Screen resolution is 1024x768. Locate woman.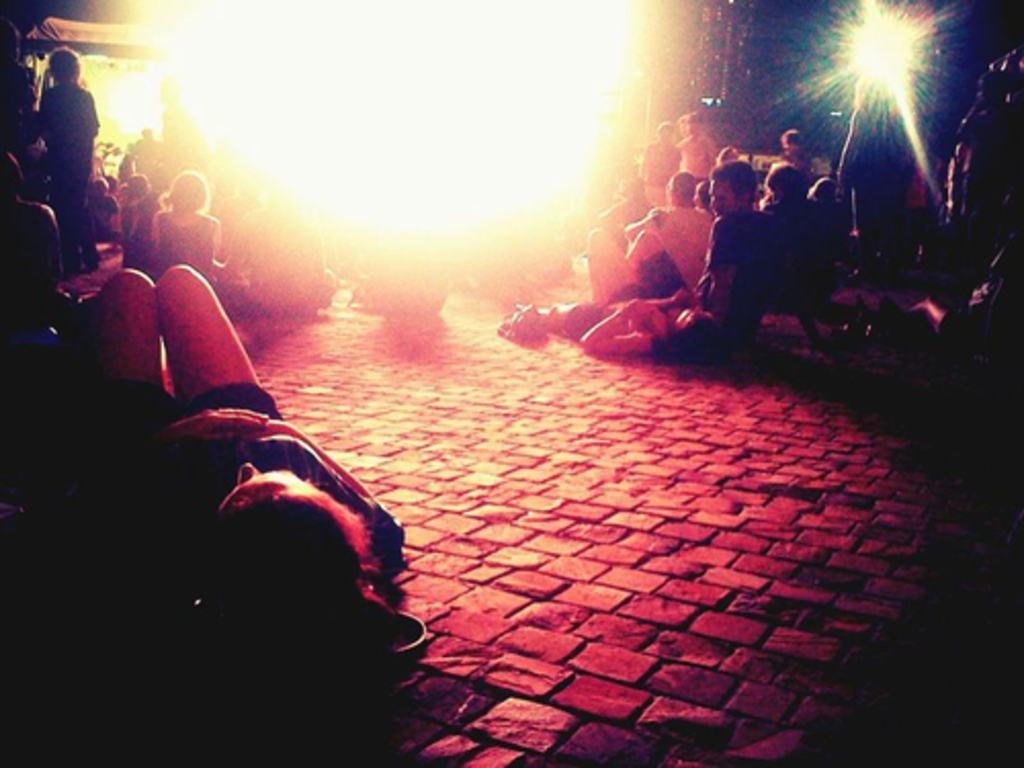
578, 225, 733, 358.
